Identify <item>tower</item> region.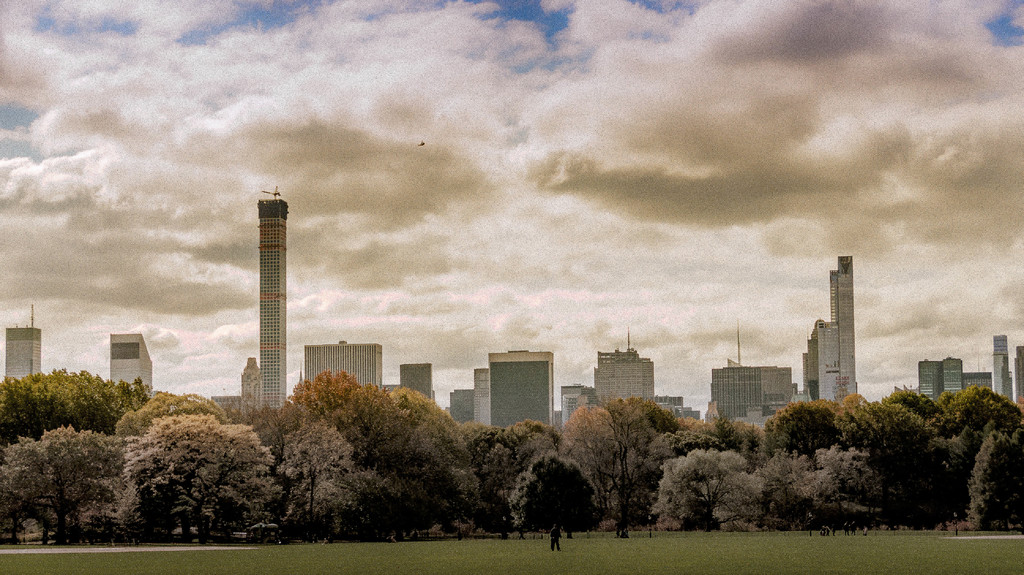
Region: <box>8,304,39,384</box>.
